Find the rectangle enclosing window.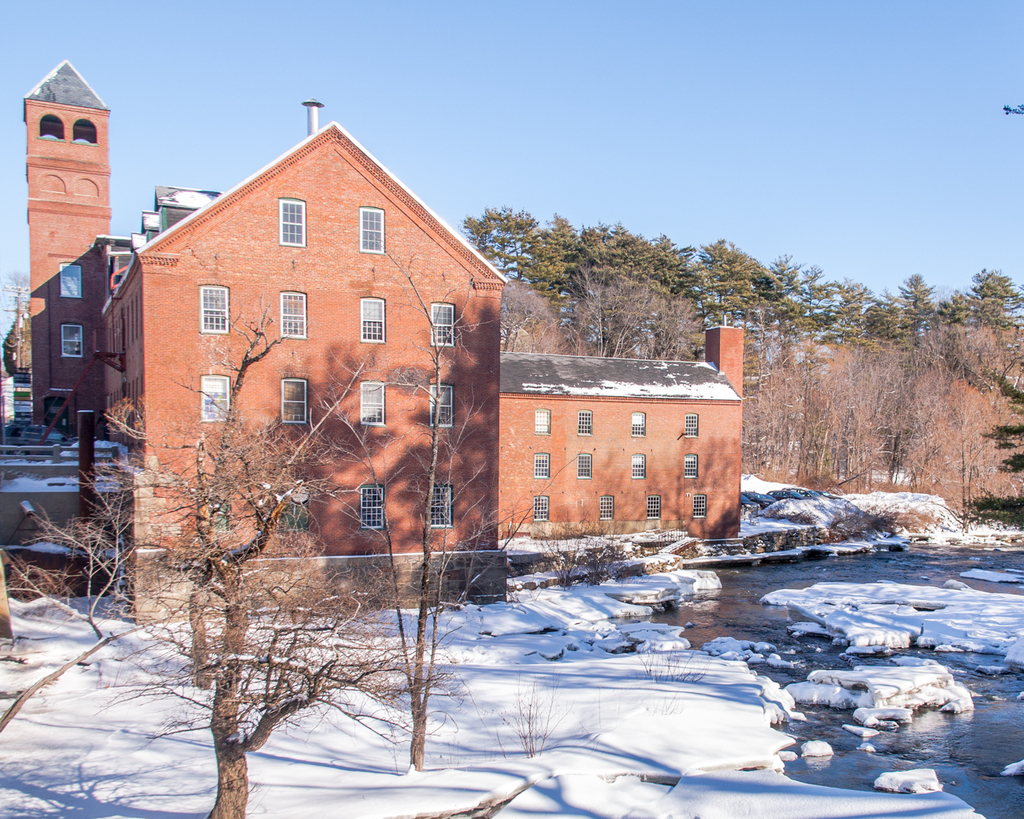
[218, 498, 229, 530].
